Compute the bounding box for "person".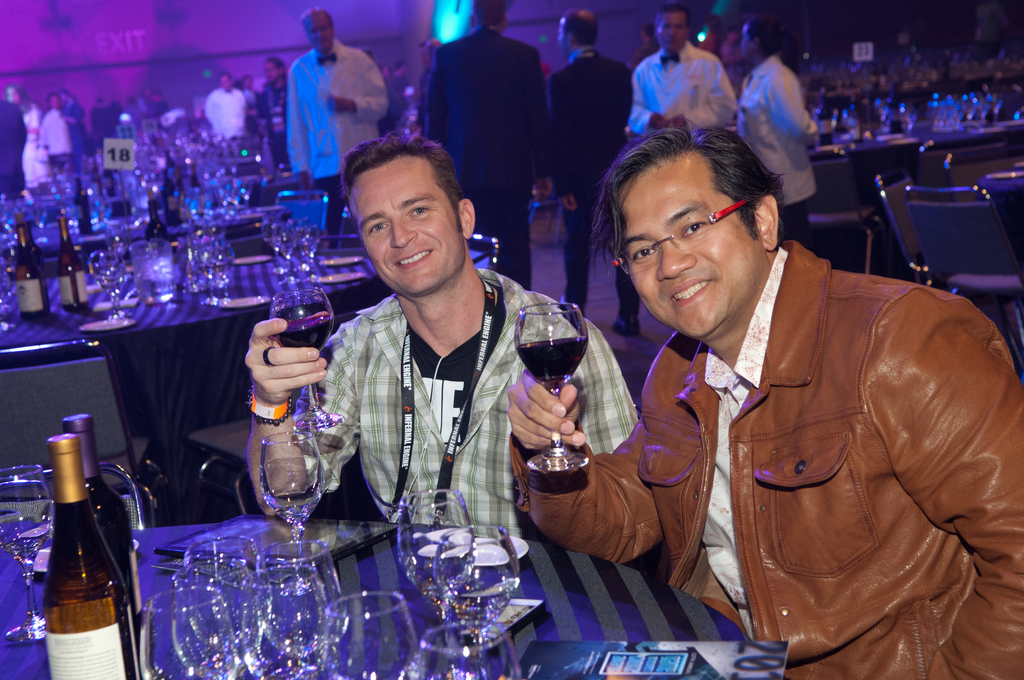
<region>92, 95, 113, 143</region>.
